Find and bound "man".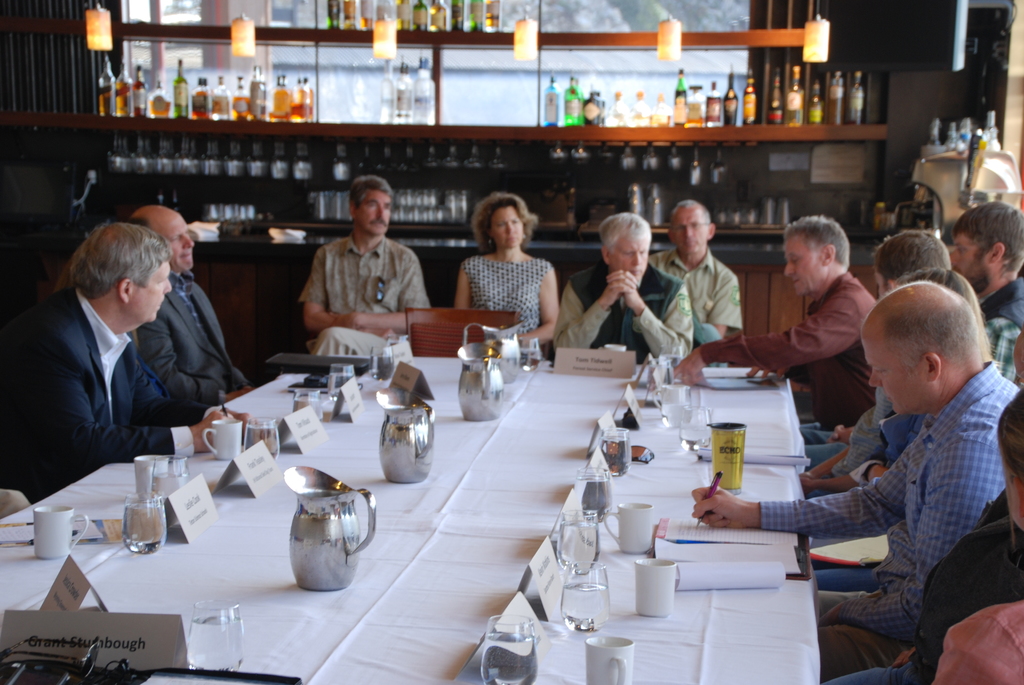
Bound: 949 202 1023 377.
